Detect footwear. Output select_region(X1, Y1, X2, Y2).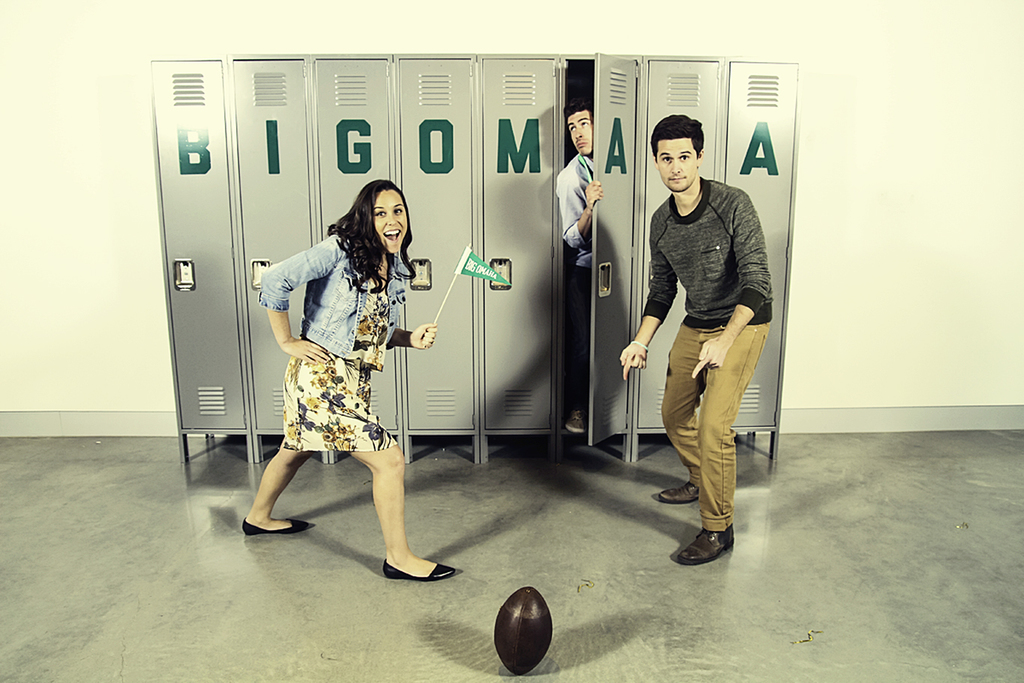
select_region(672, 521, 736, 571).
